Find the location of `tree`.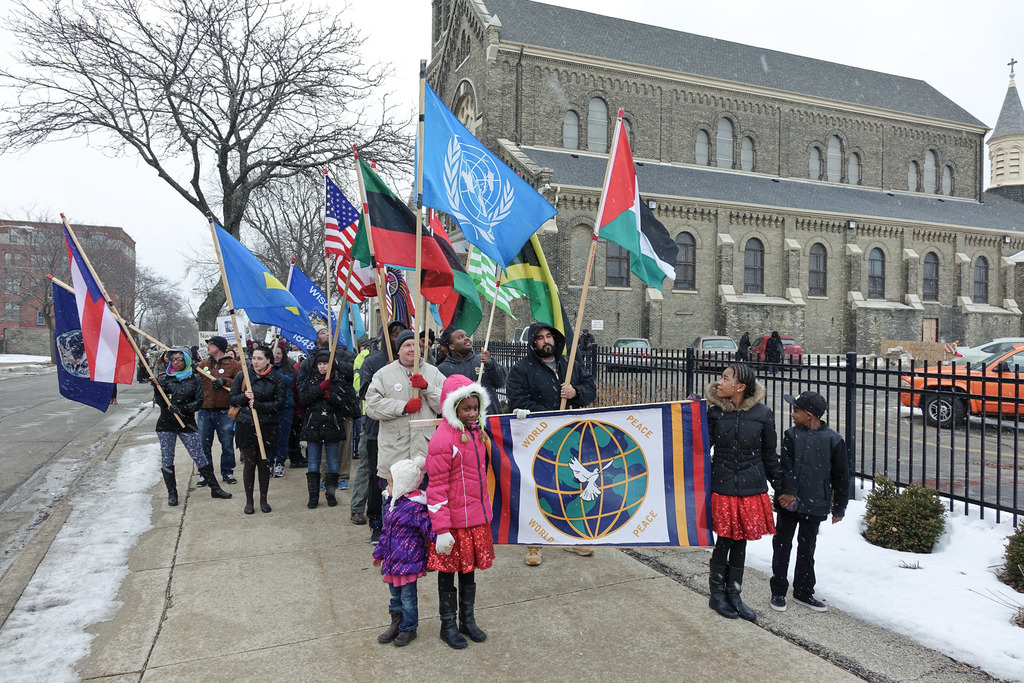
Location: <region>213, 136, 362, 290</region>.
